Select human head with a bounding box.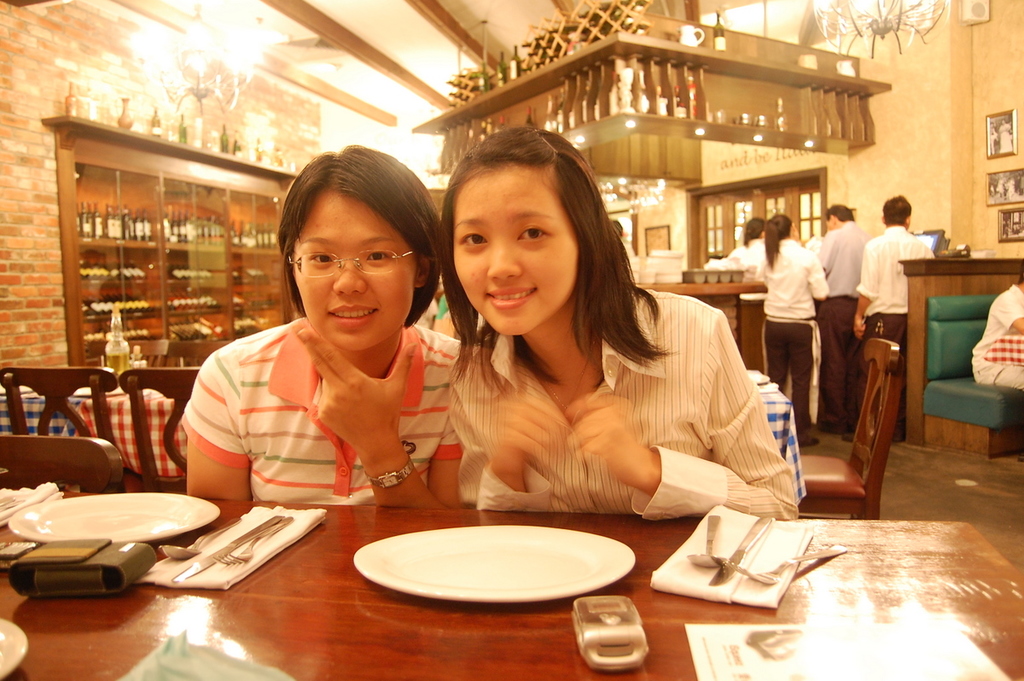
BBox(439, 125, 610, 339).
